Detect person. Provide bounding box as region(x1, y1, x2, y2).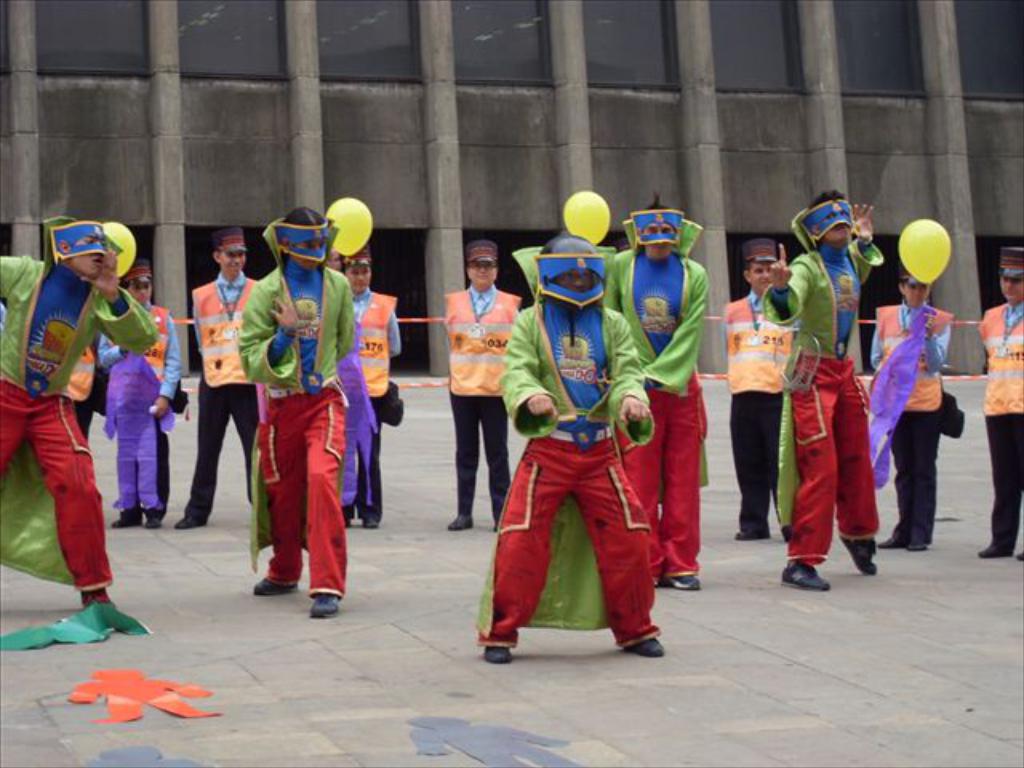
region(776, 190, 867, 589).
